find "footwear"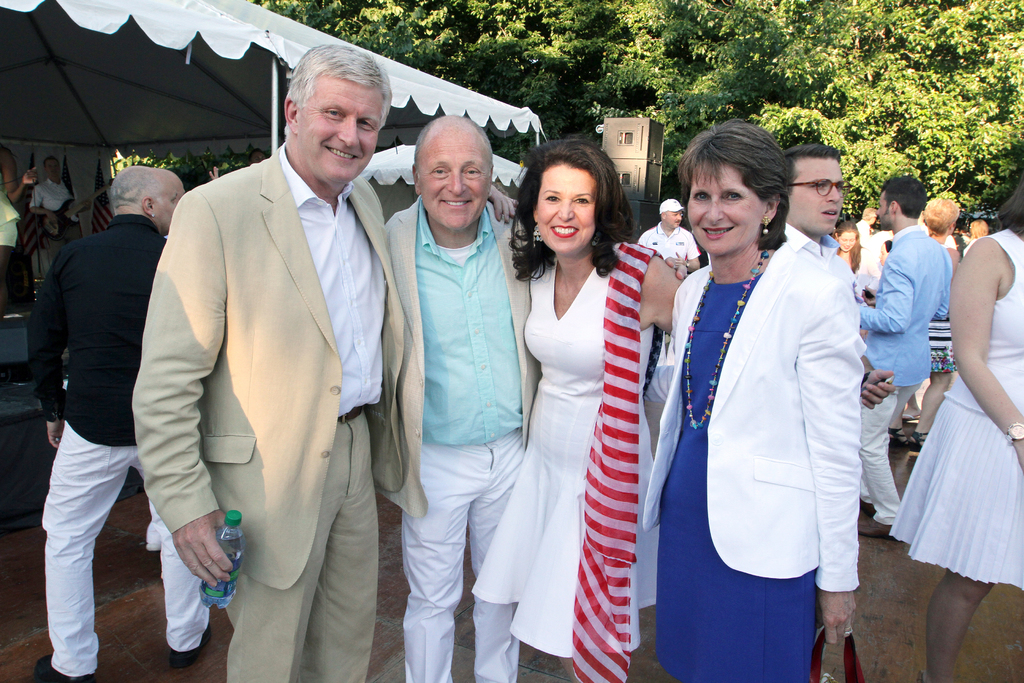
pyautogui.locateOnScreen(889, 419, 938, 454)
